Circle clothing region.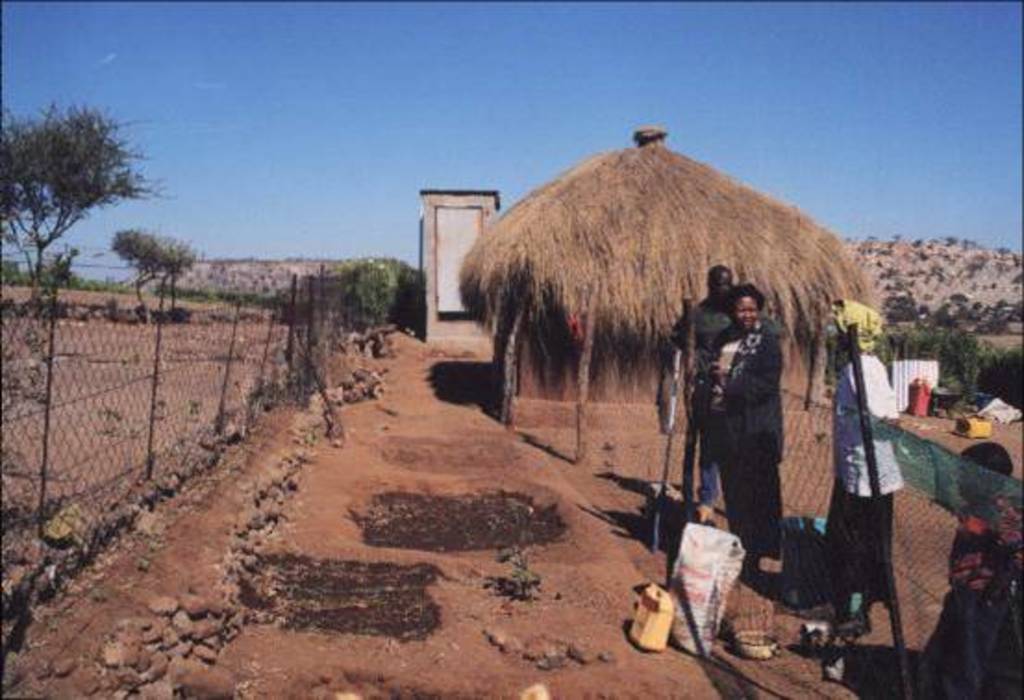
Region: crop(926, 456, 1015, 687).
